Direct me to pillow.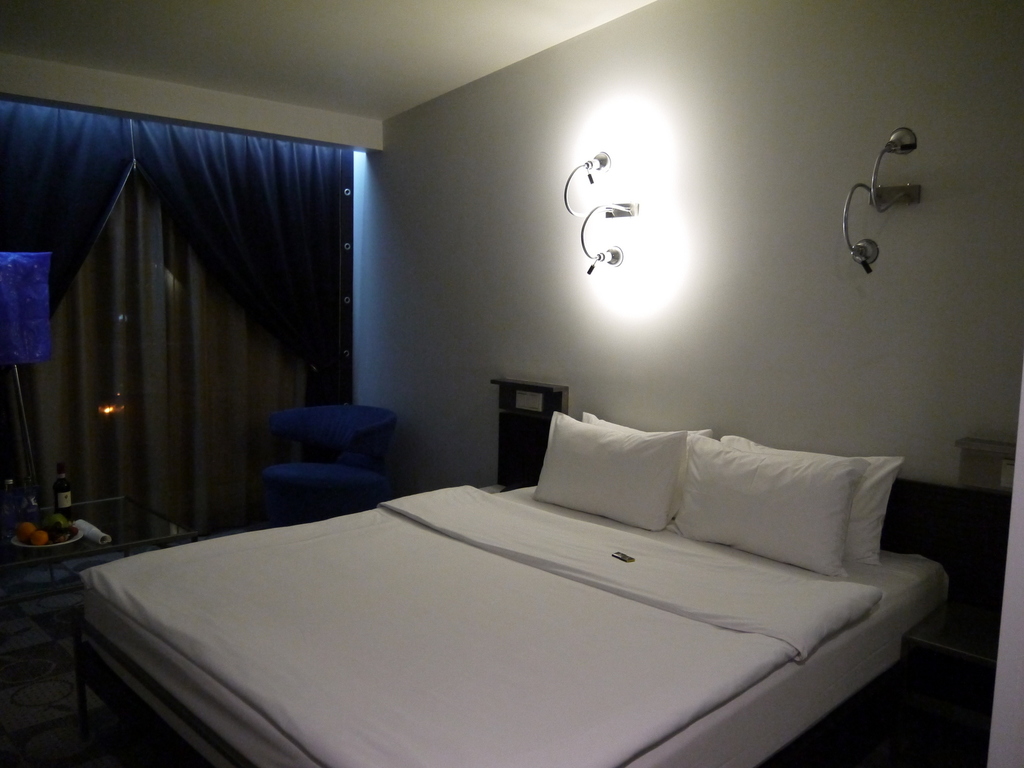
Direction: 580 409 676 532.
